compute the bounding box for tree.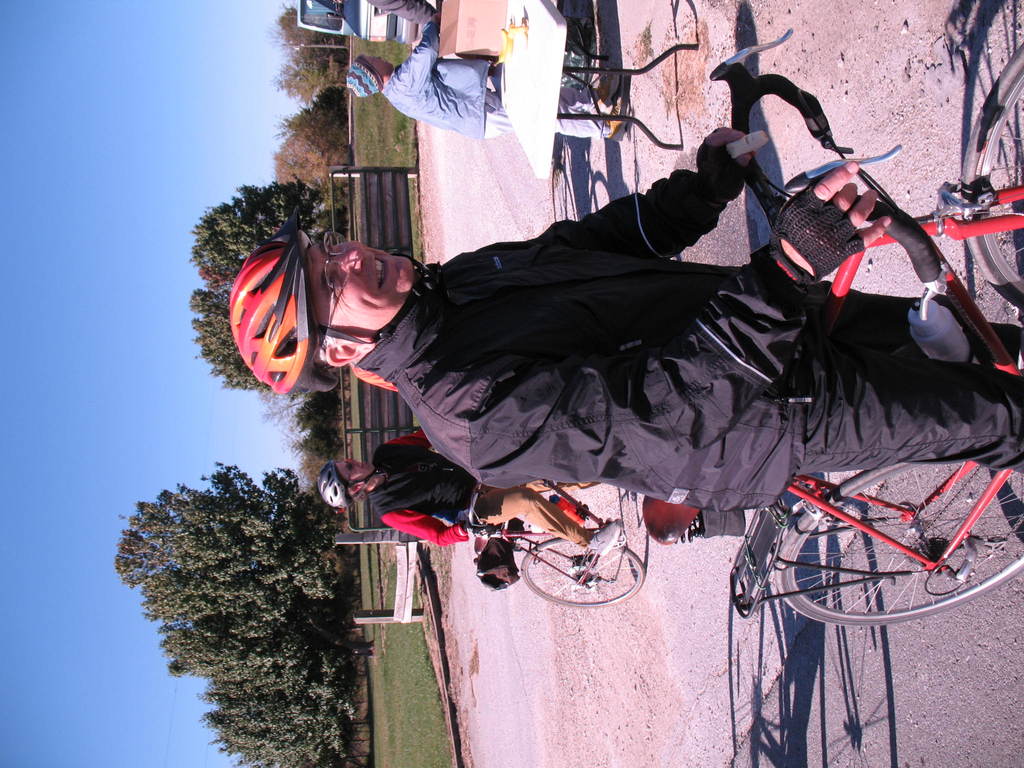
bbox=[287, 426, 353, 465].
